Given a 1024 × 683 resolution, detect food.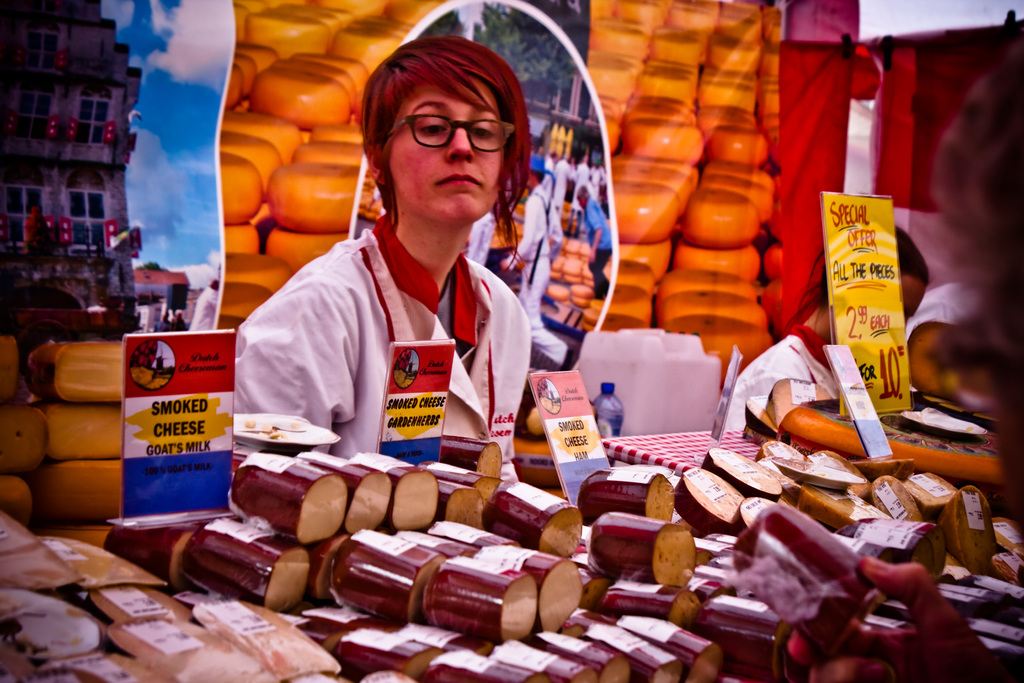
locate(383, 527, 477, 562).
